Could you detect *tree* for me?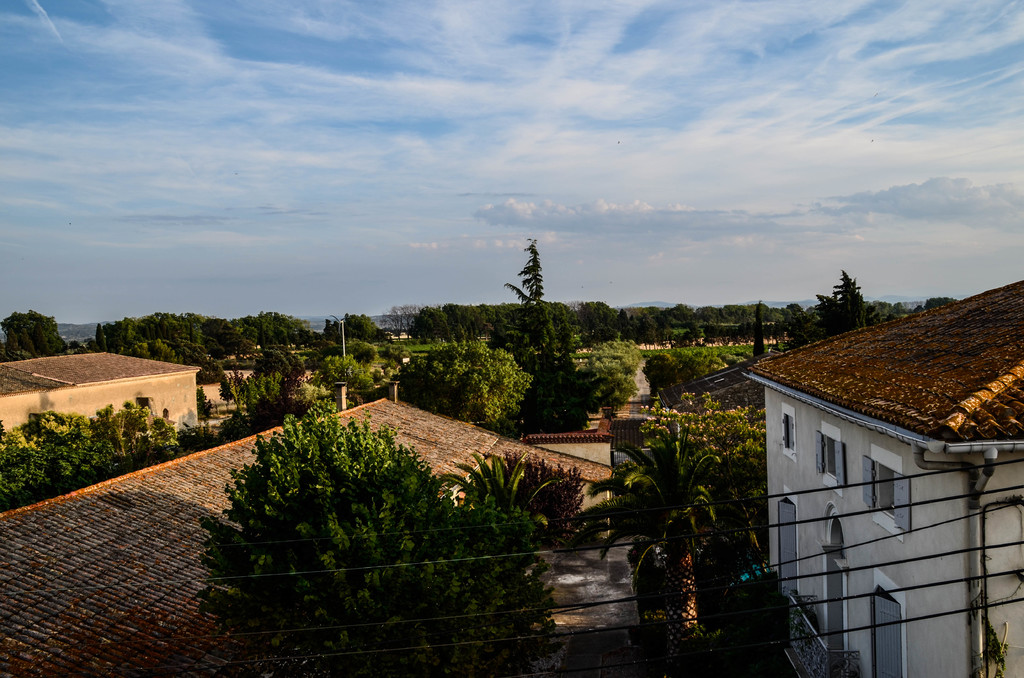
Detection result: <region>0, 308, 81, 369</region>.
